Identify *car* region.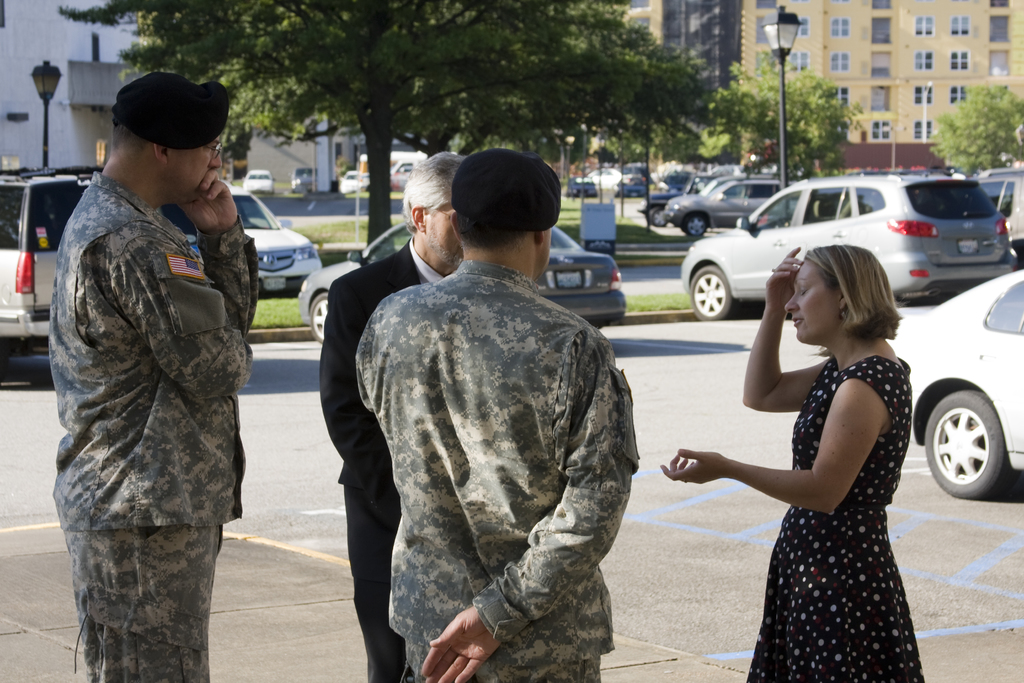
Region: box=[291, 218, 627, 345].
